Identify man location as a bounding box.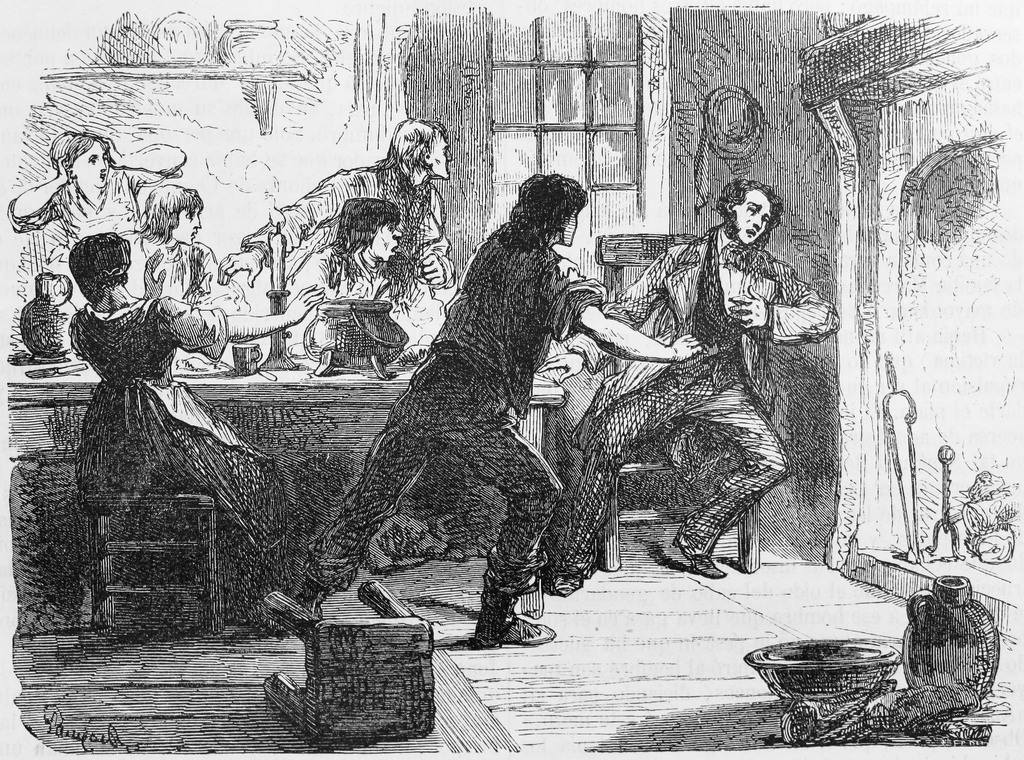
pyautogui.locateOnScreen(0, 128, 190, 314).
